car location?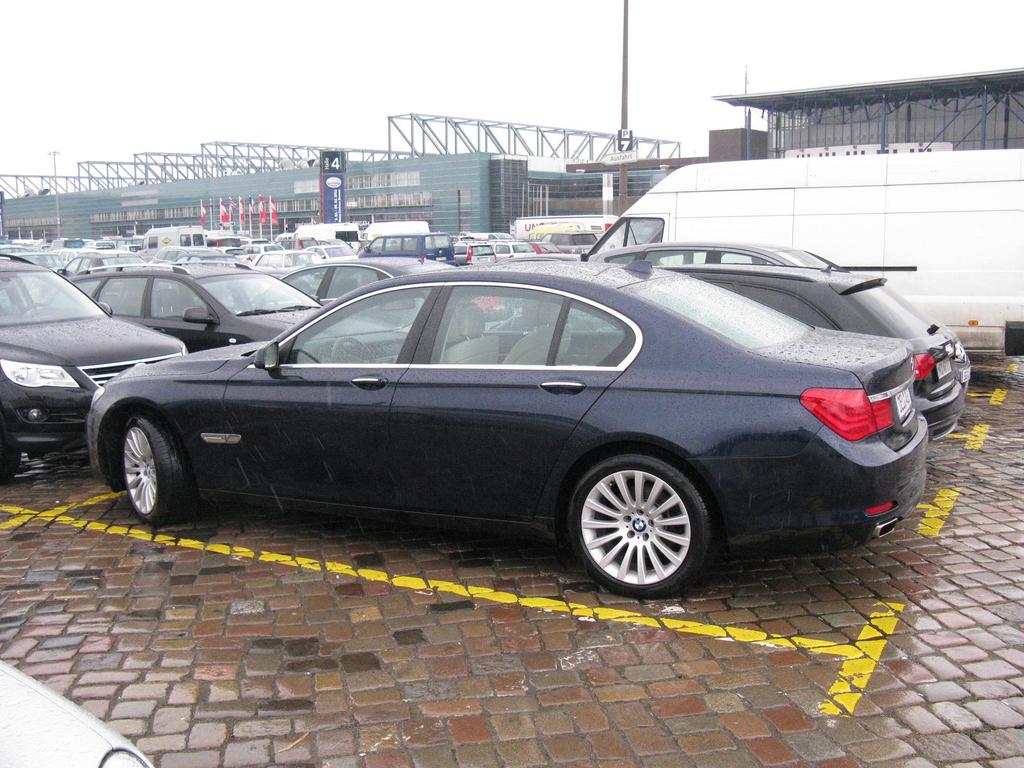
Rect(0, 660, 163, 767)
